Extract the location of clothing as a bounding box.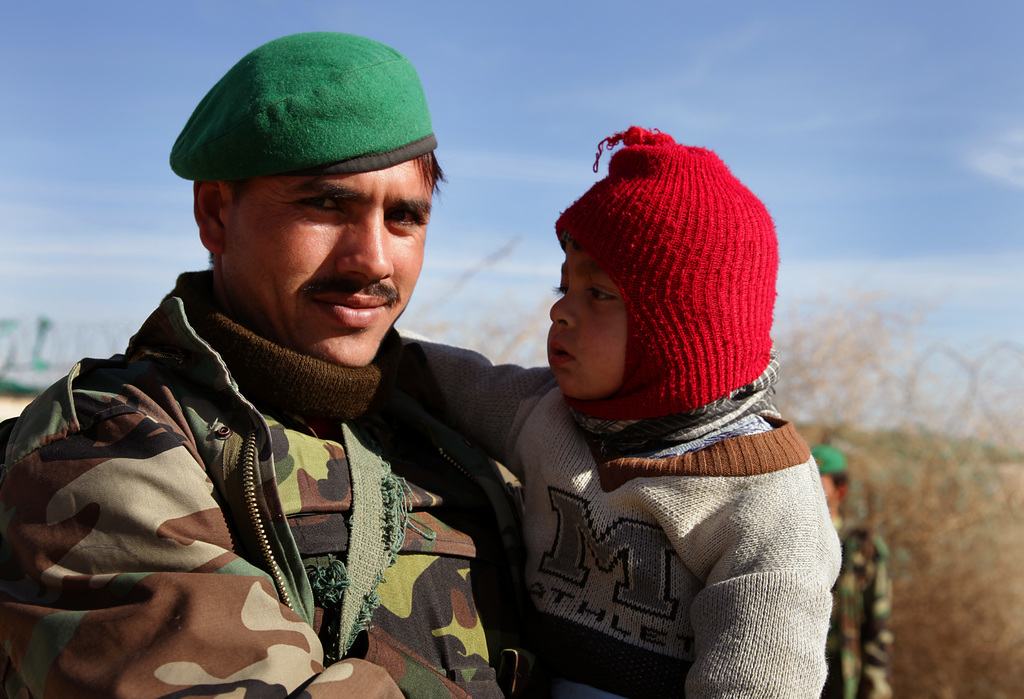
(429,271,837,693).
